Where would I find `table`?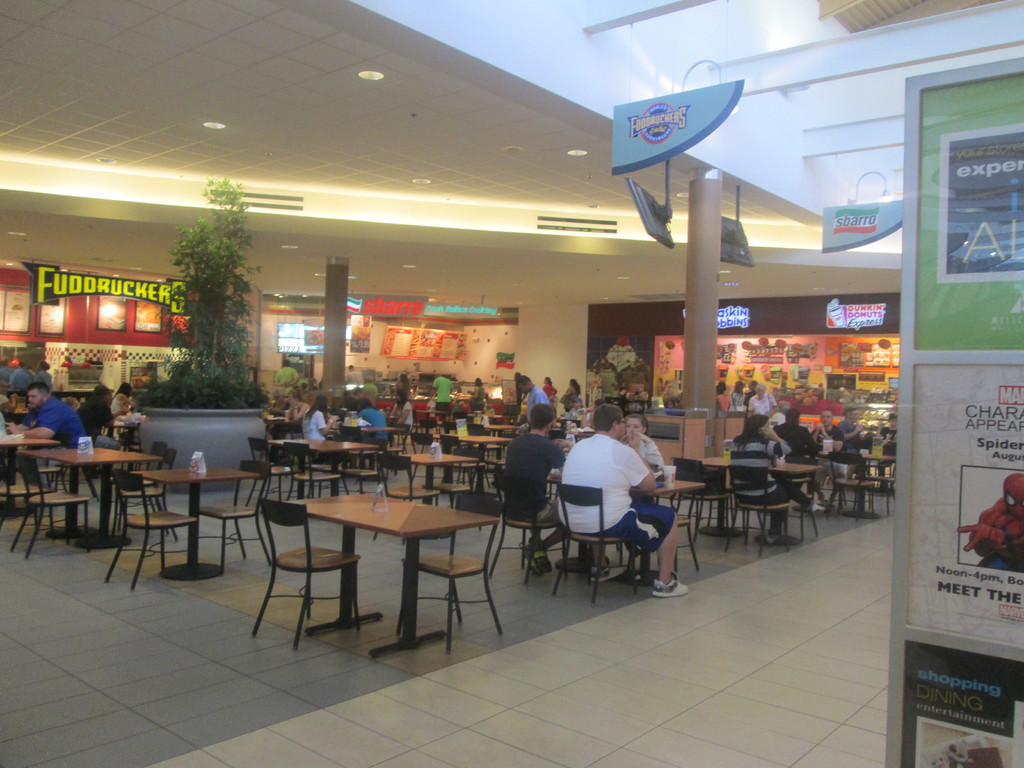
At 268, 438, 378, 493.
